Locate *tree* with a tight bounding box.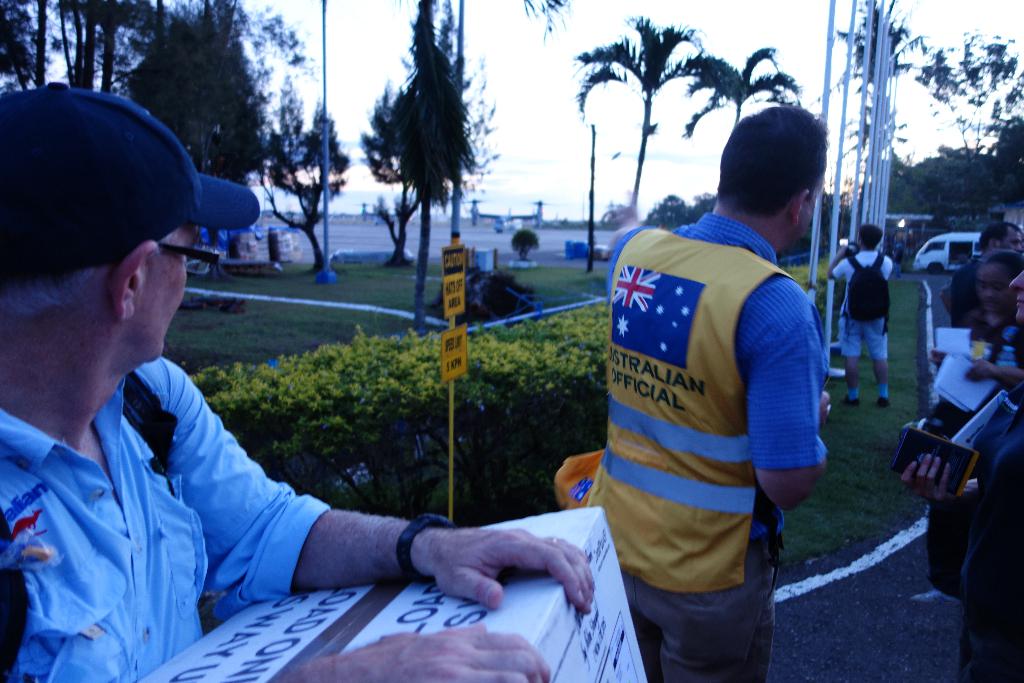
pyautogui.locateOnScreen(919, 25, 1021, 142).
